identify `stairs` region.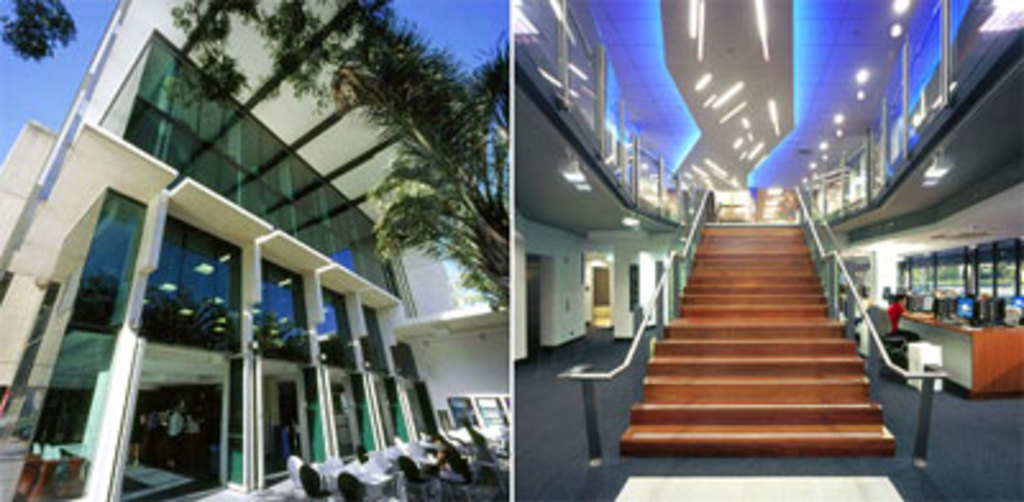
Region: box(622, 223, 901, 461).
